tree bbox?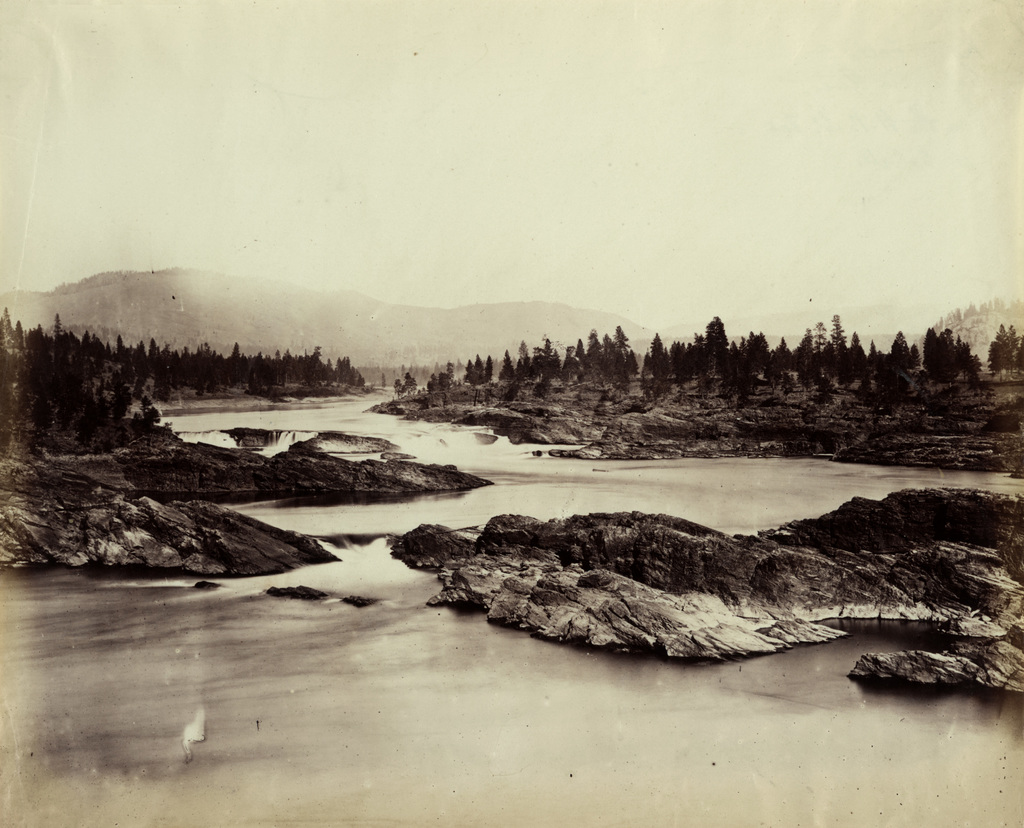
[x1=1013, y1=323, x2=1023, y2=376]
